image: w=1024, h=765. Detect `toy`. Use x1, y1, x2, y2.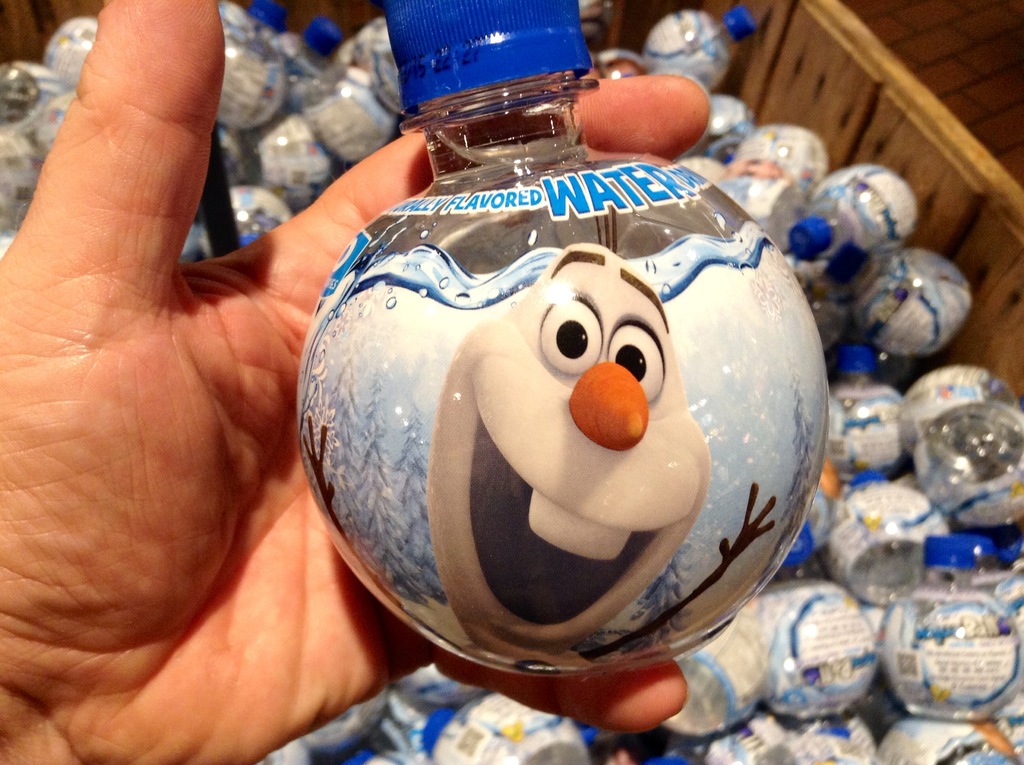
398, 240, 746, 700.
